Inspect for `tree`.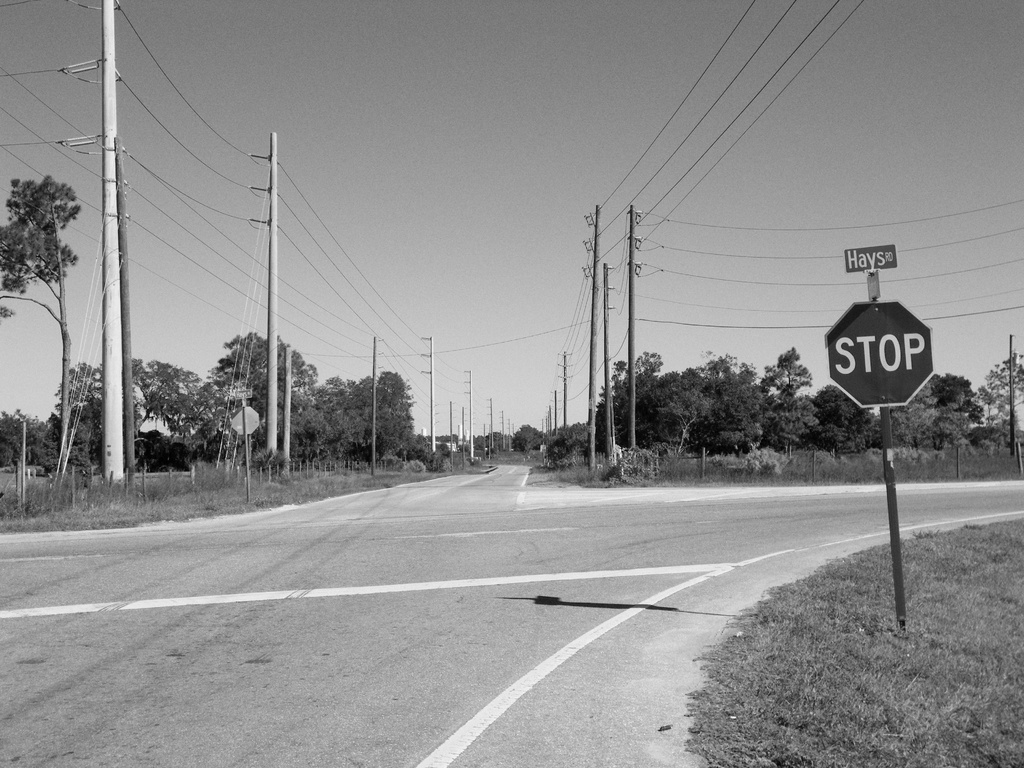
Inspection: box=[0, 165, 91, 486].
